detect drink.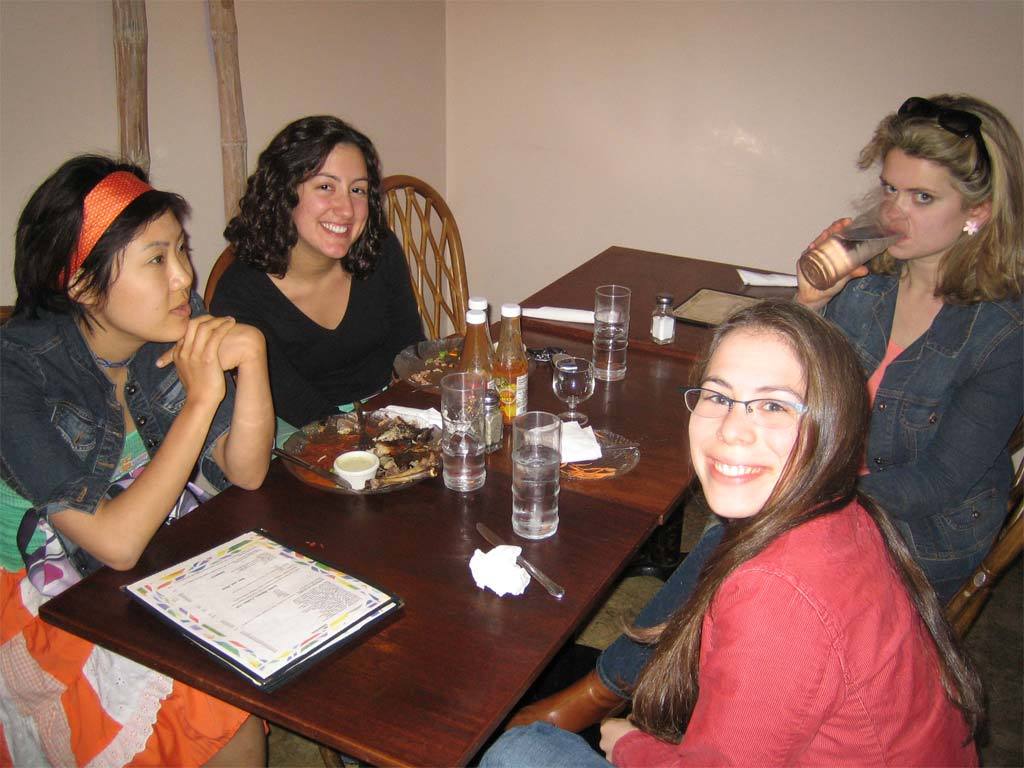
Detected at x1=444, y1=427, x2=487, y2=491.
